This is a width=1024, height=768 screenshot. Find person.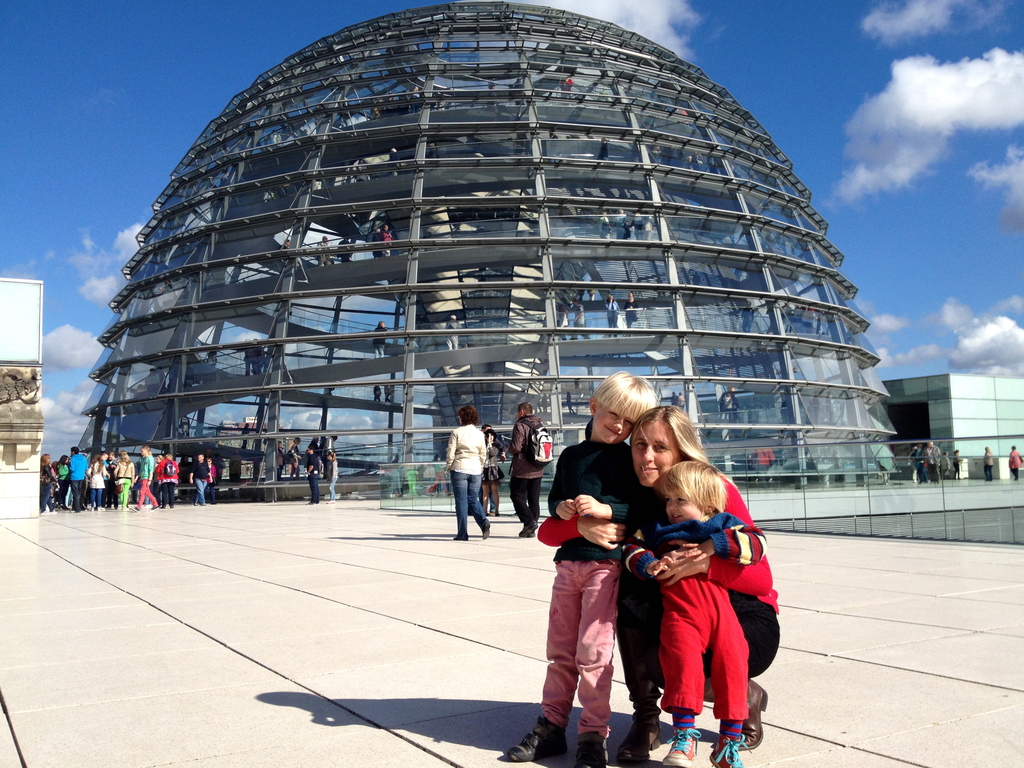
Bounding box: bbox(1005, 444, 1022, 484).
